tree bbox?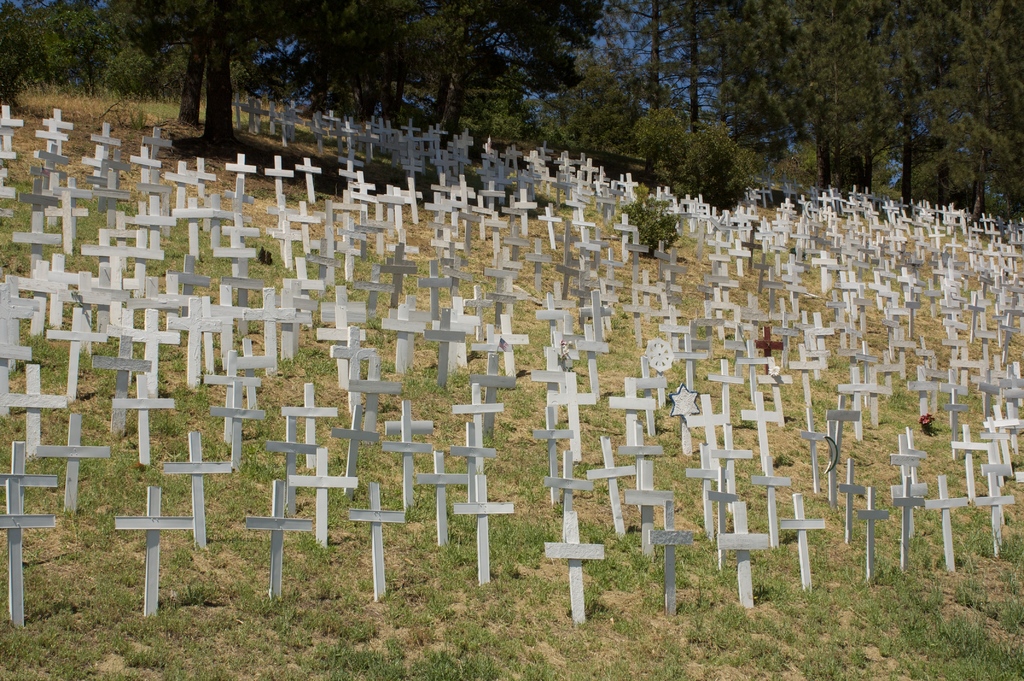
<box>0,0,608,162</box>
